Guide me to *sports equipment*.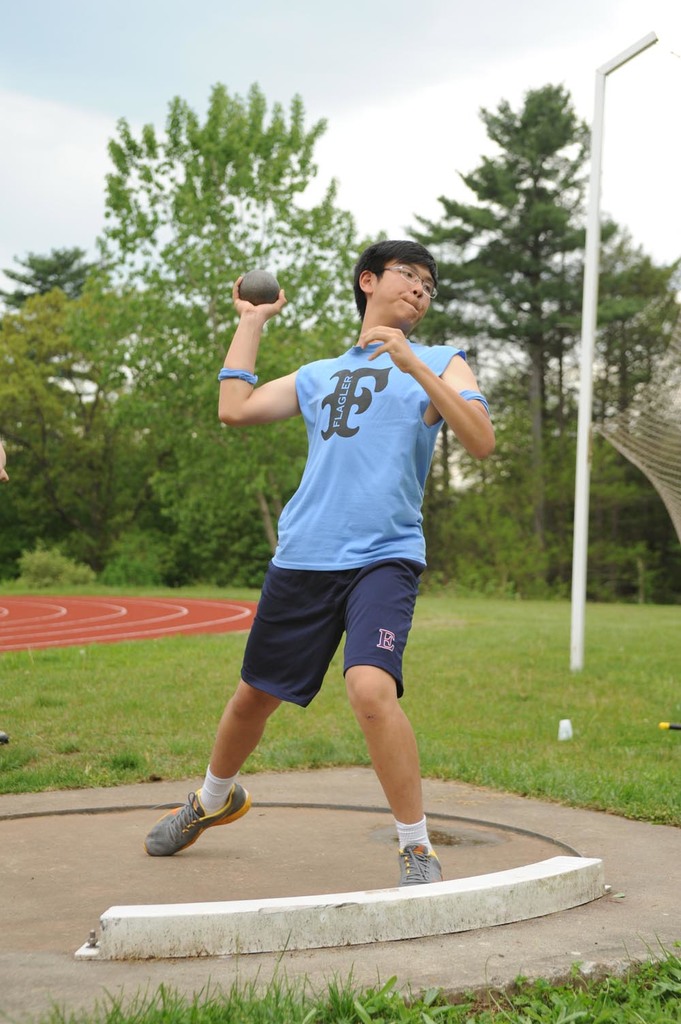
Guidance: bbox(397, 841, 445, 886).
